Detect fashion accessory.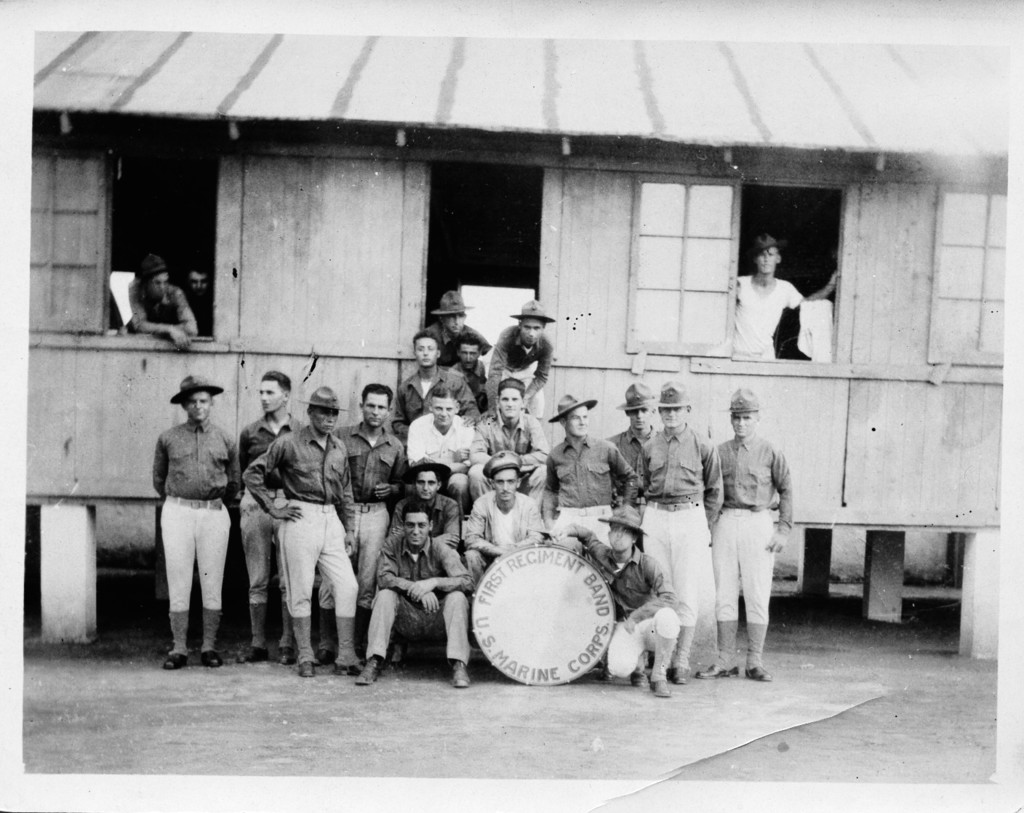
Detected at x1=617, y1=384, x2=655, y2=412.
